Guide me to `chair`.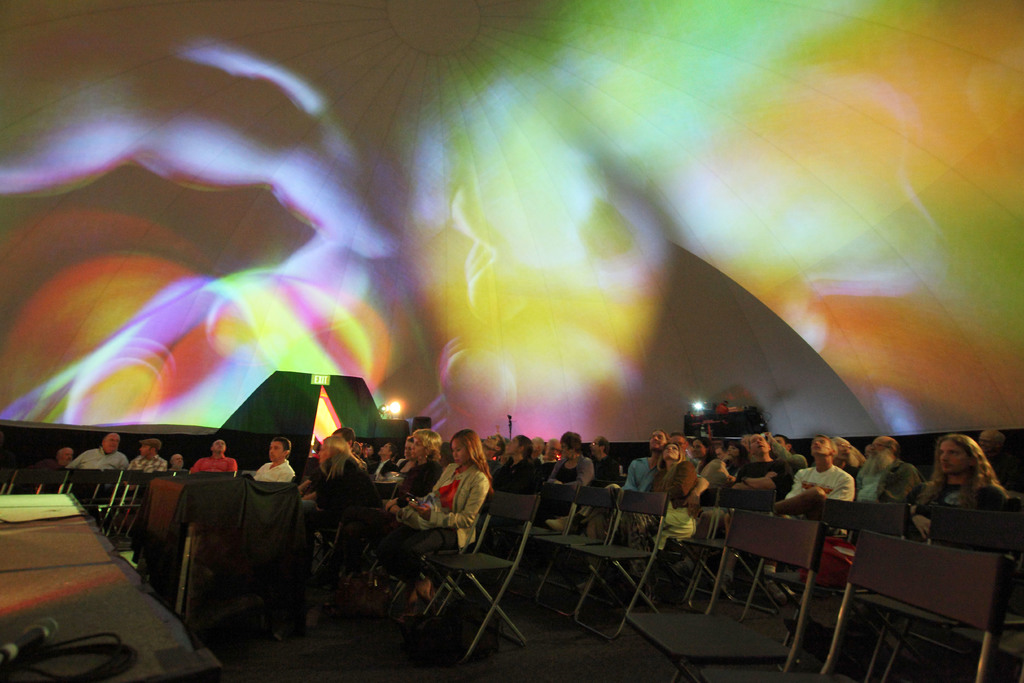
Guidance: [x1=312, y1=479, x2=400, y2=577].
